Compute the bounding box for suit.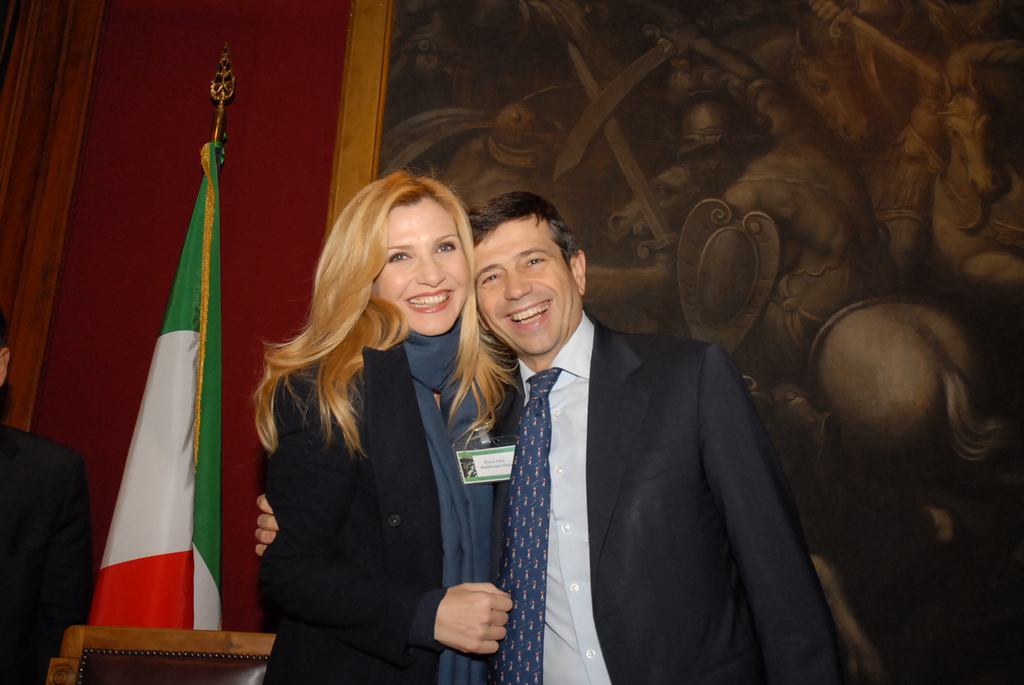
0 418 95 684.
